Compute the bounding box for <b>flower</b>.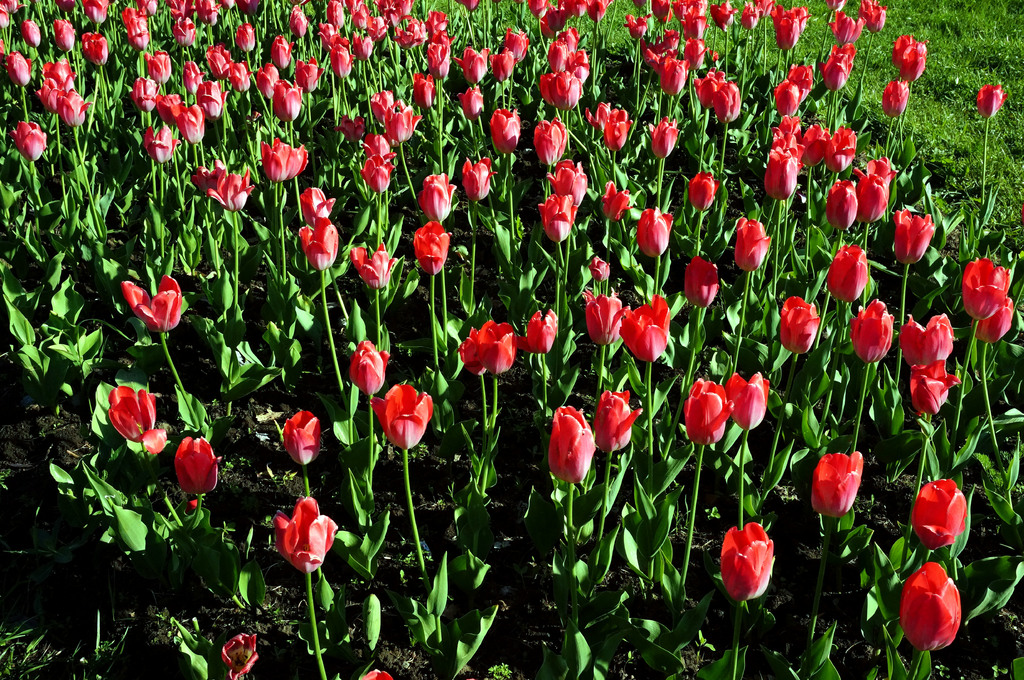
rect(902, 562, 962, 651).
